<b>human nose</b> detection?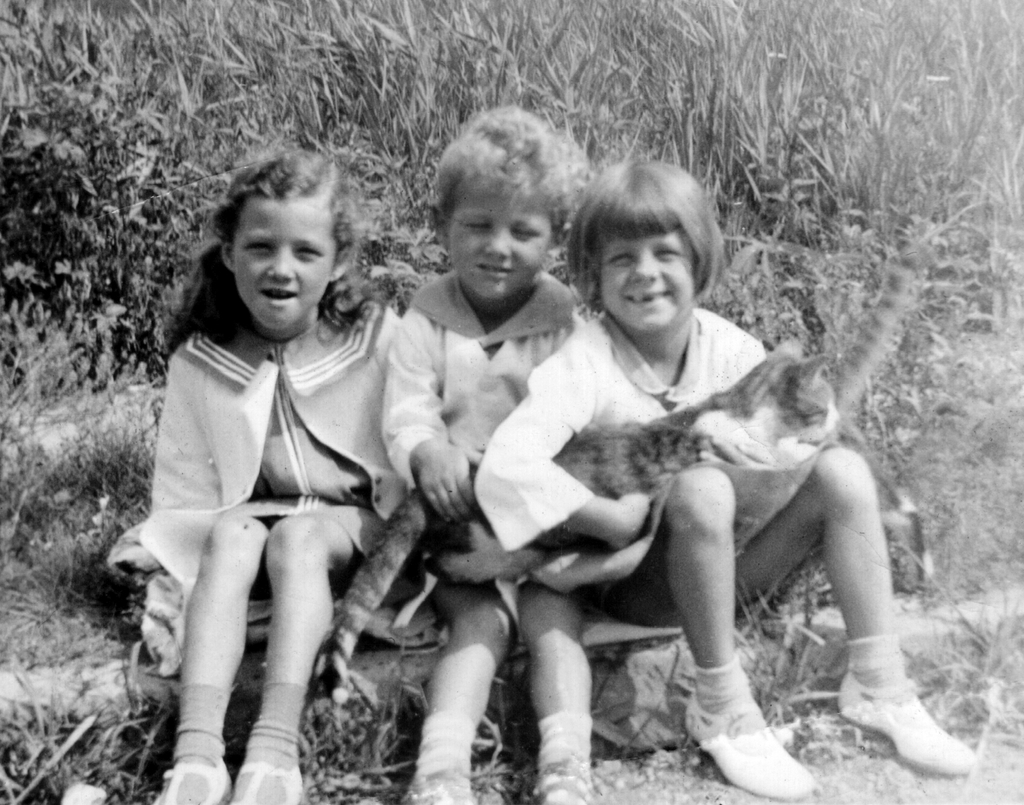
box=[263, 250, 295, 284]
